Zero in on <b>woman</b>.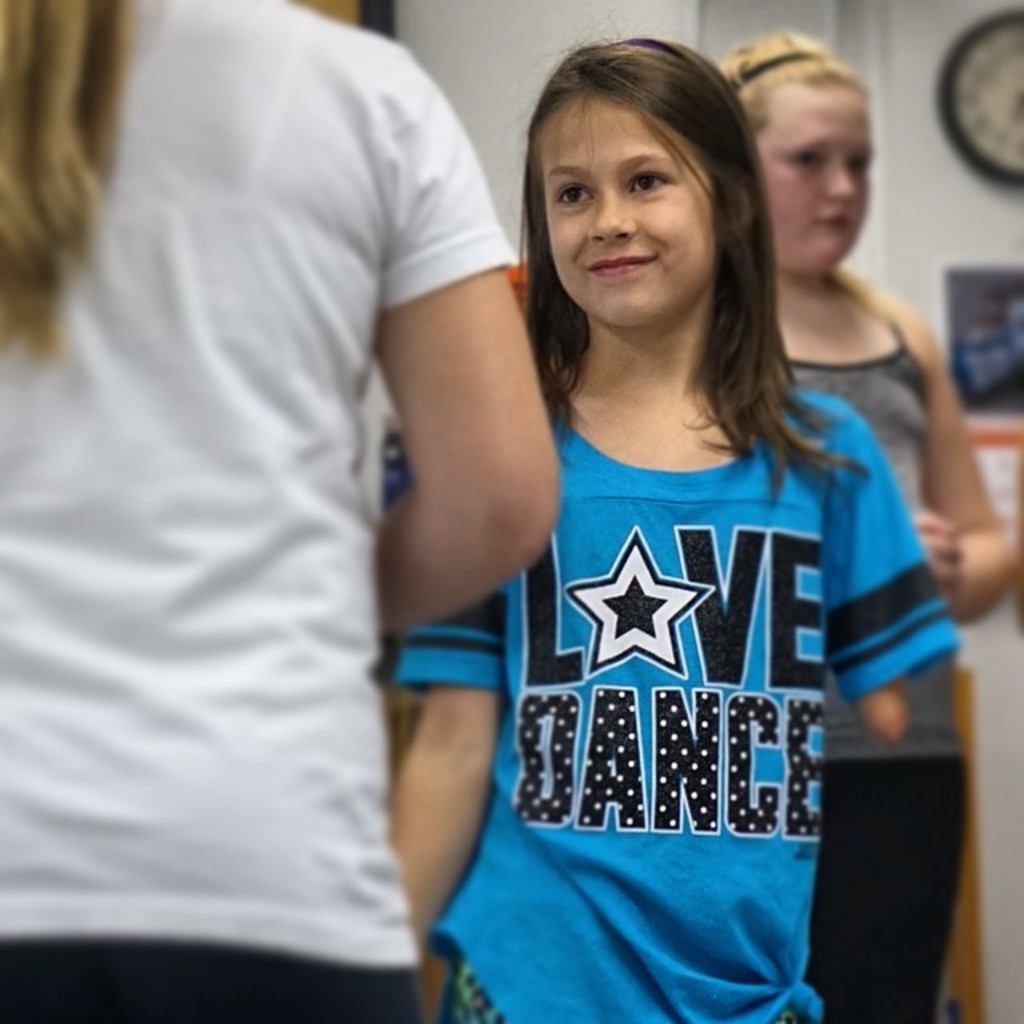
Zeroed in: l=0, t=3, r=558, b=1014.
